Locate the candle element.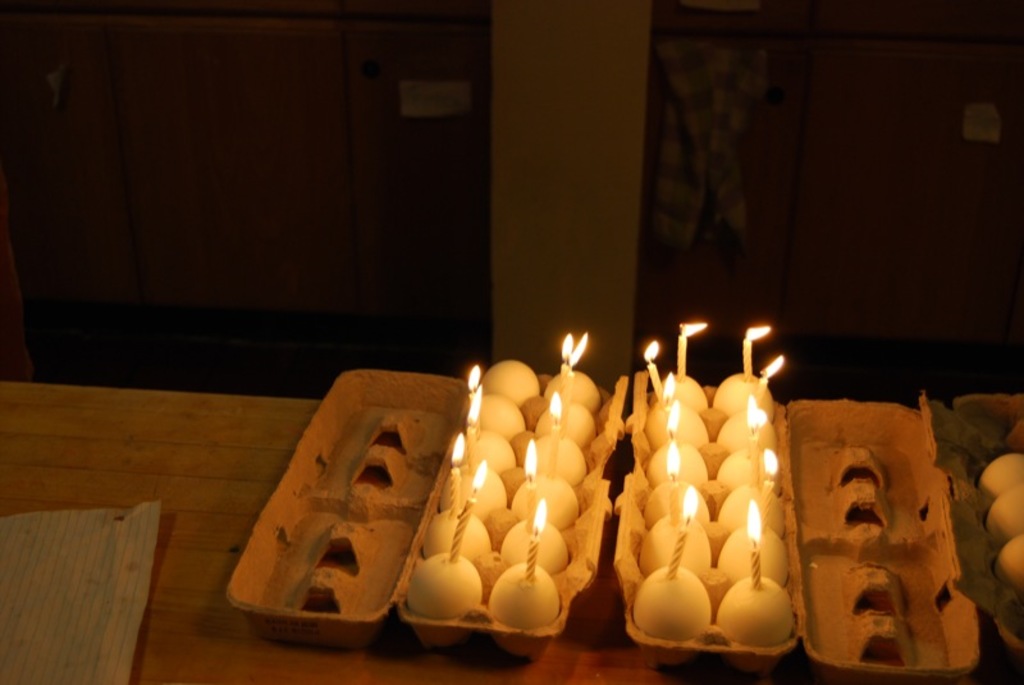
Element bbox: region(644, 339, 664, 399).
